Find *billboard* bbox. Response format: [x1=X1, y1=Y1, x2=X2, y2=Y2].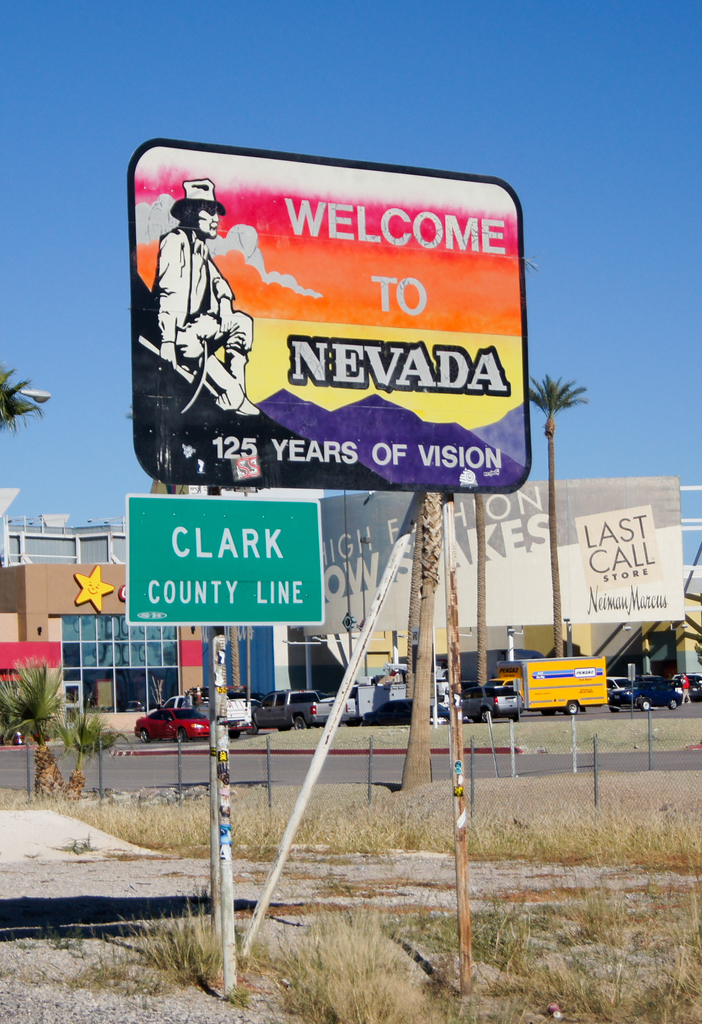
[x1=130, y1=493, x2=319, y2=622].
